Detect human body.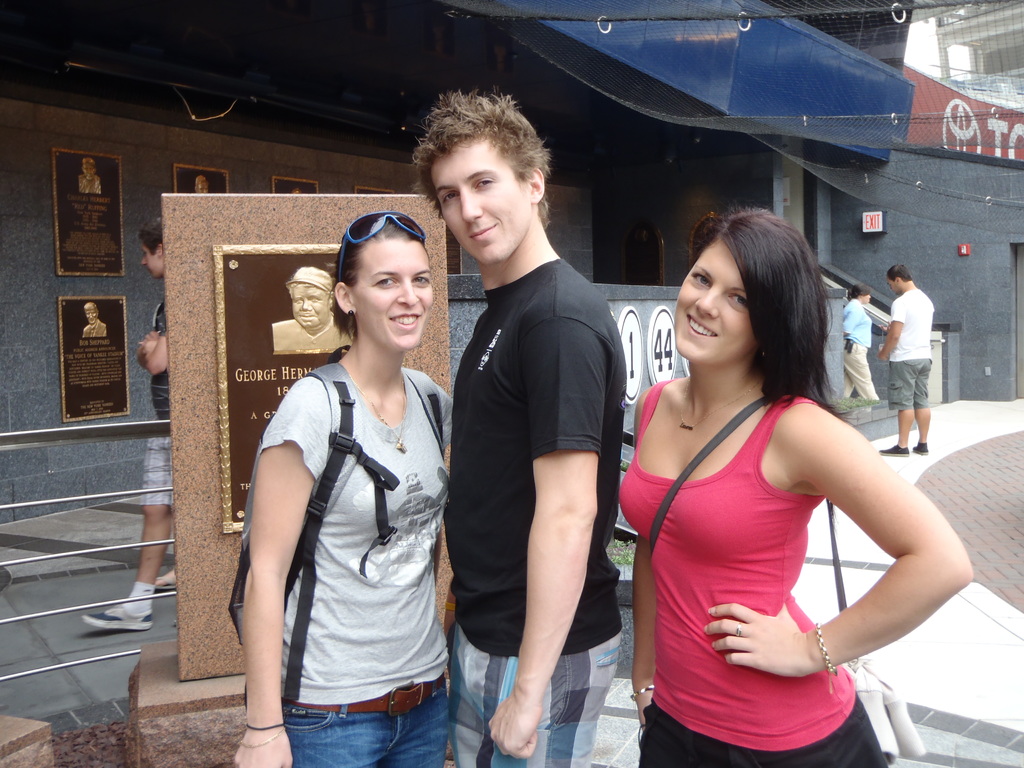
Detected at crop(842, 301, 877, 402).
